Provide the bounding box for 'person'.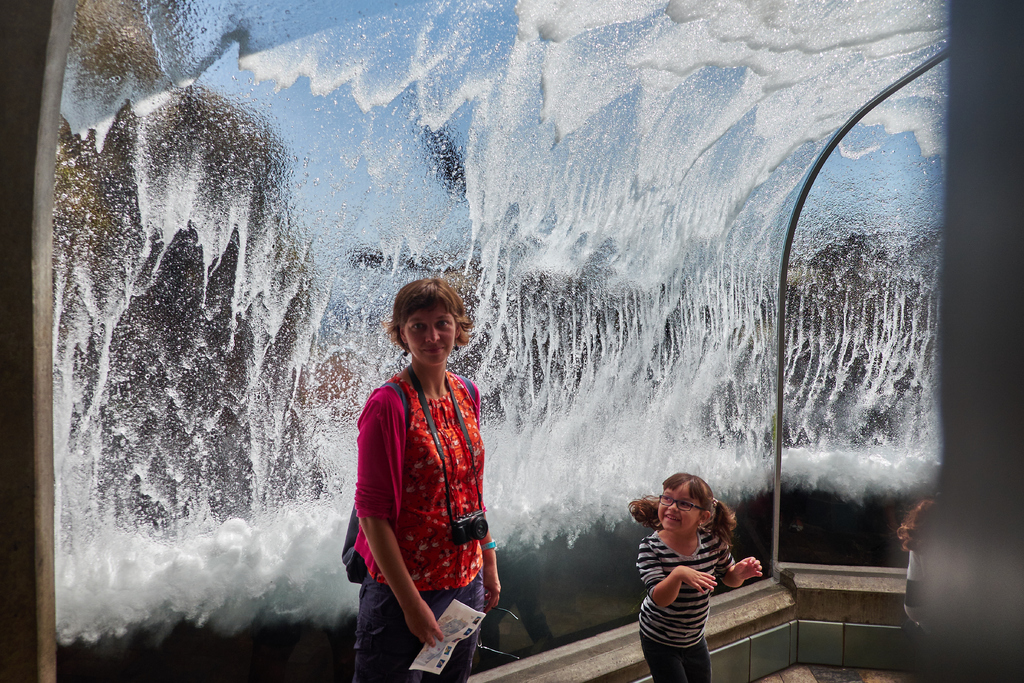
rect(348, 259, 512, 673).
